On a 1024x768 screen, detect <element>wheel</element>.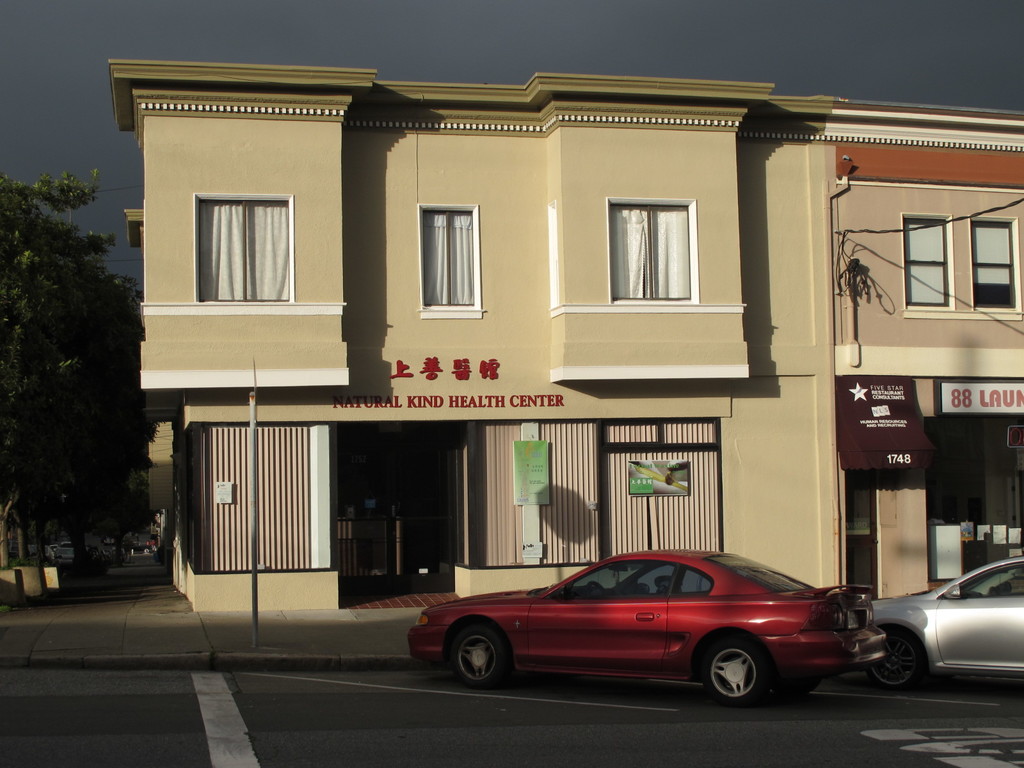
[445,630,514,686].
